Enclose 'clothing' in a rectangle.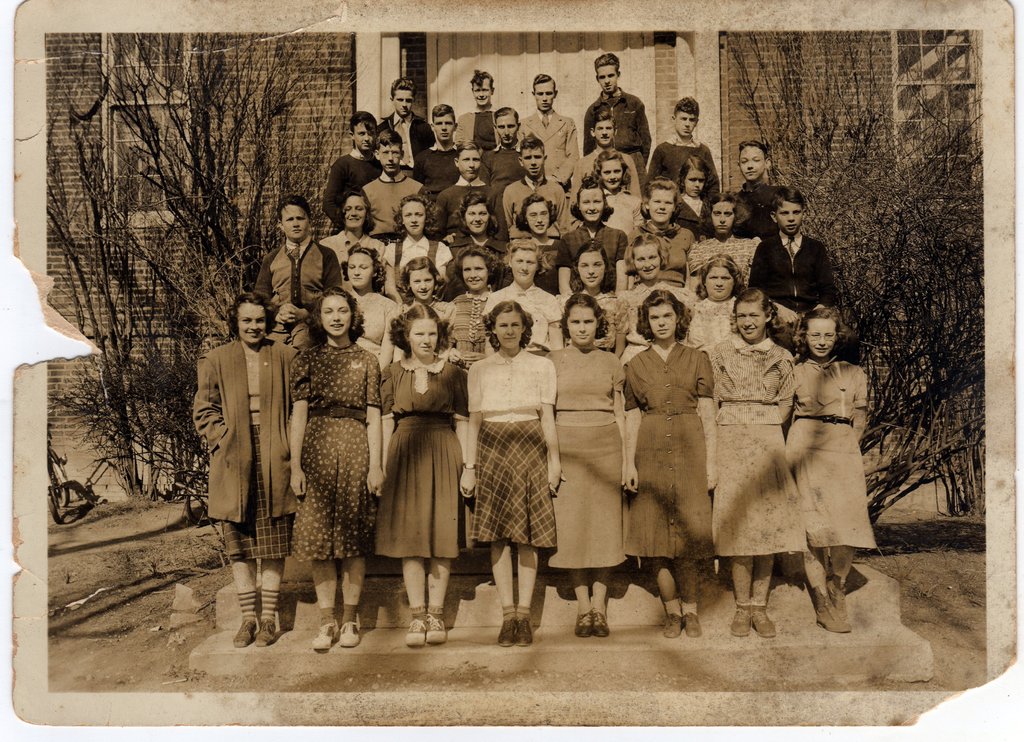
locate(579, 81, 653, 182).
